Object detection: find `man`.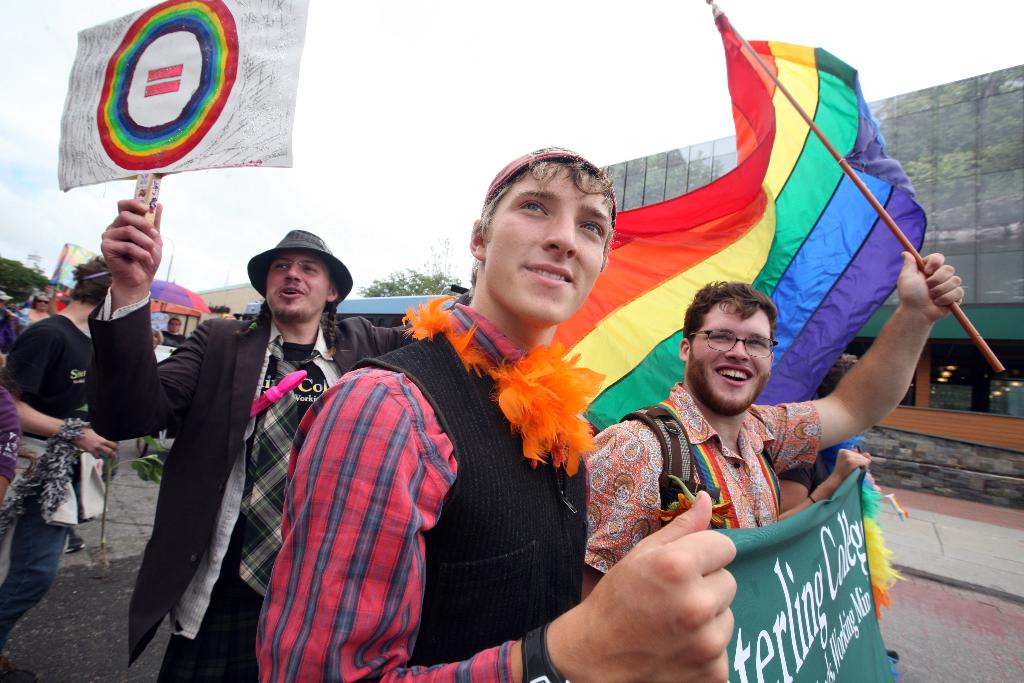
pyautogui.locateOnScreen(160, 315, 193, 347).
